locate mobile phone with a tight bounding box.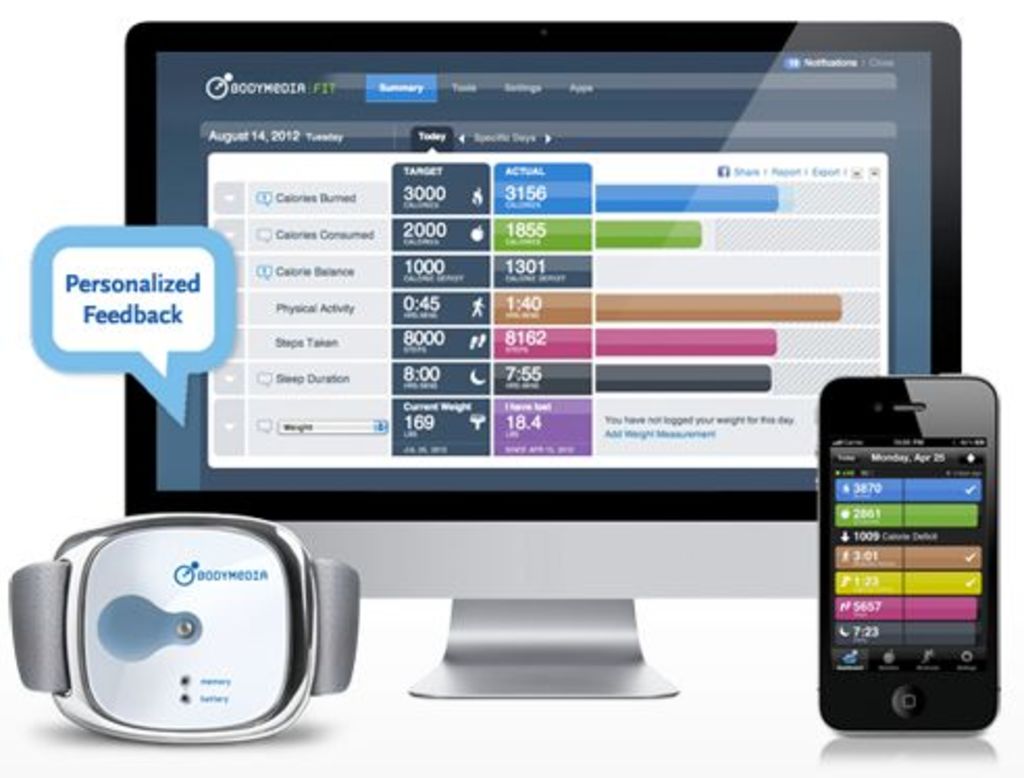
rect(810, 374, 1003, 743).
